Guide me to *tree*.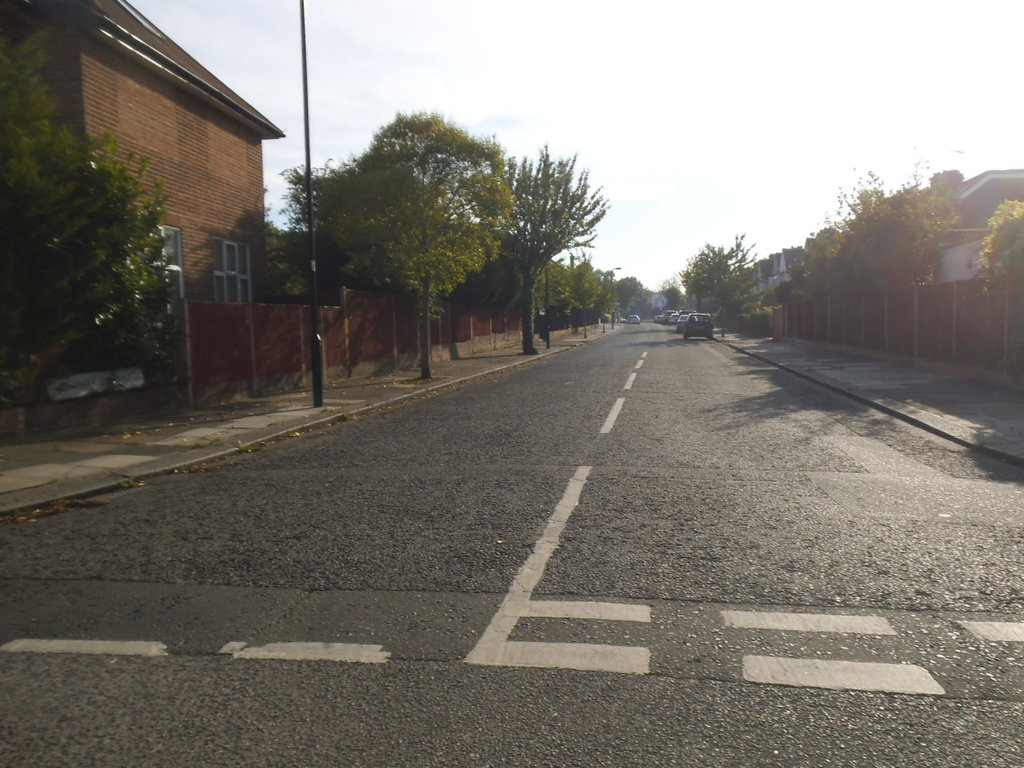
Guidance: bbox(276, 109, 514, 378).
